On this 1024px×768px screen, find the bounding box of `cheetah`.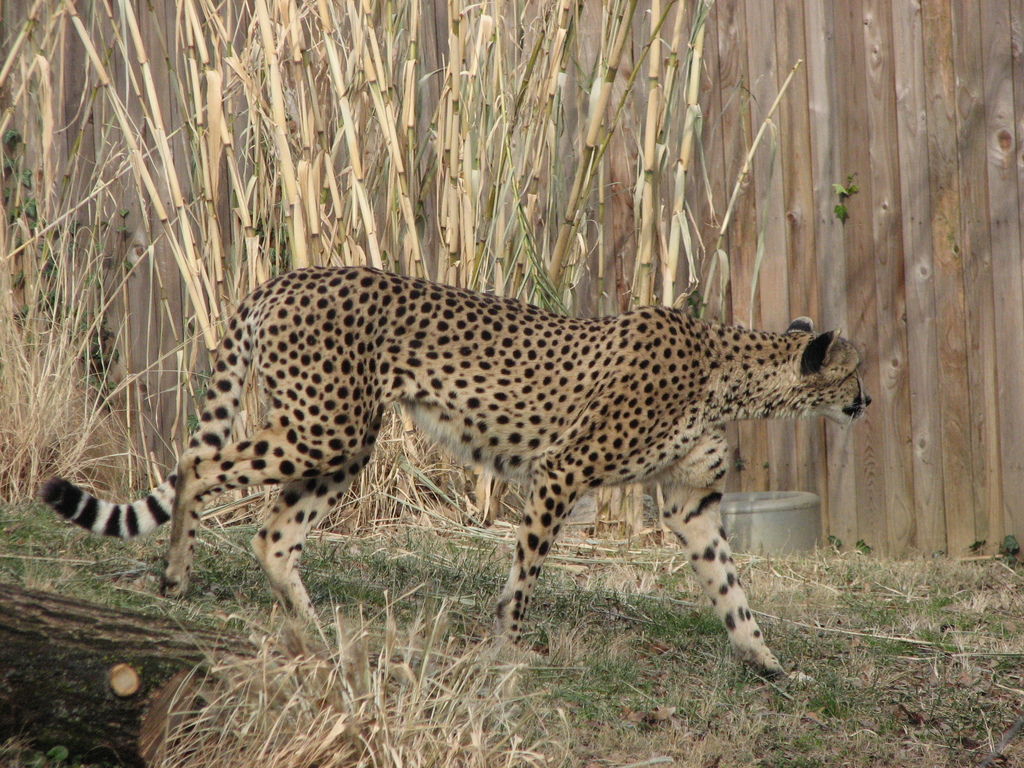
Bounding box: 39, 262, 872, 688.
